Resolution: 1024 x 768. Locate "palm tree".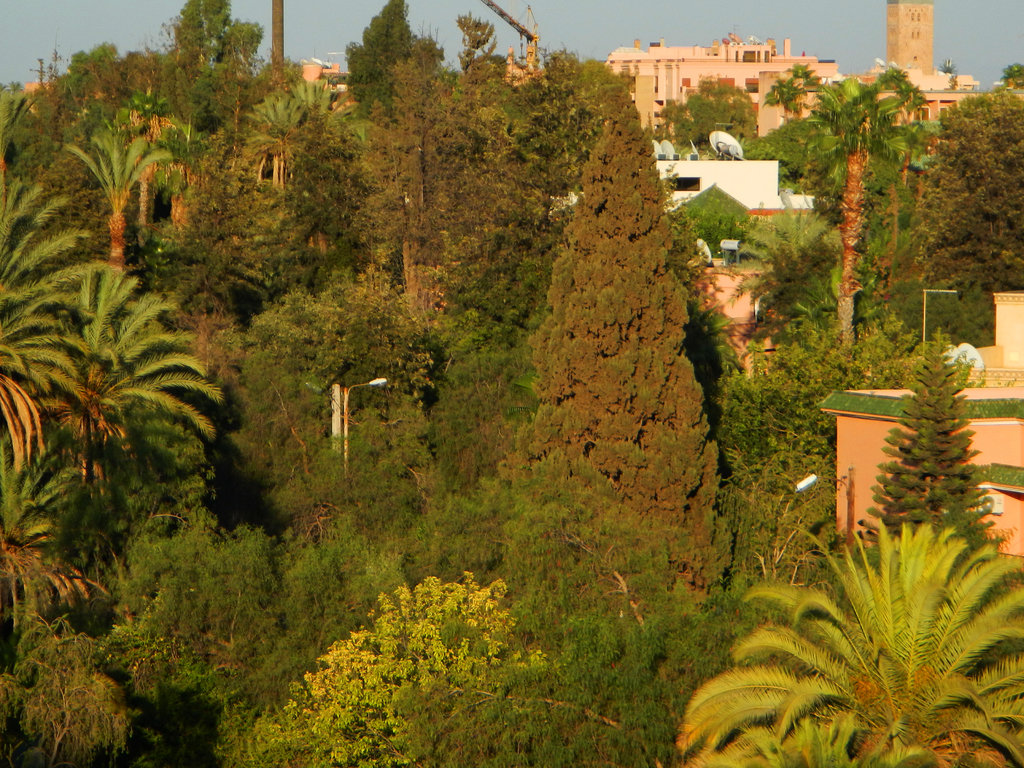
bbox=[71, 115, 181, 274].
